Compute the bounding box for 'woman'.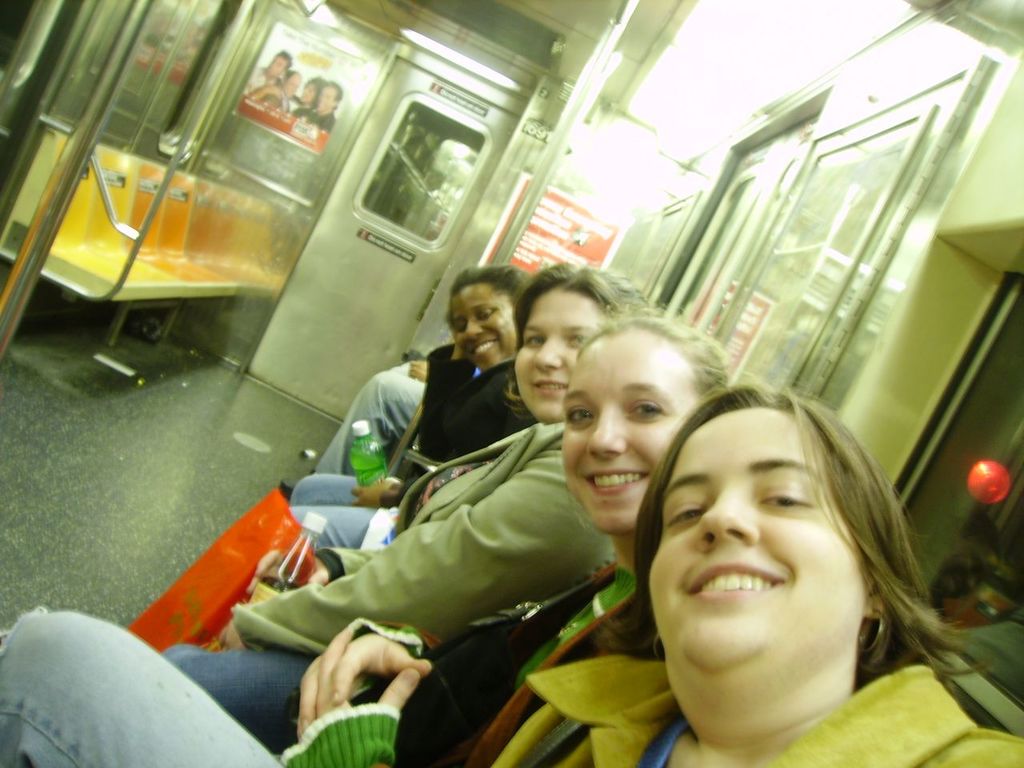
[left=0, top=385, right=1023, bottom=767].
